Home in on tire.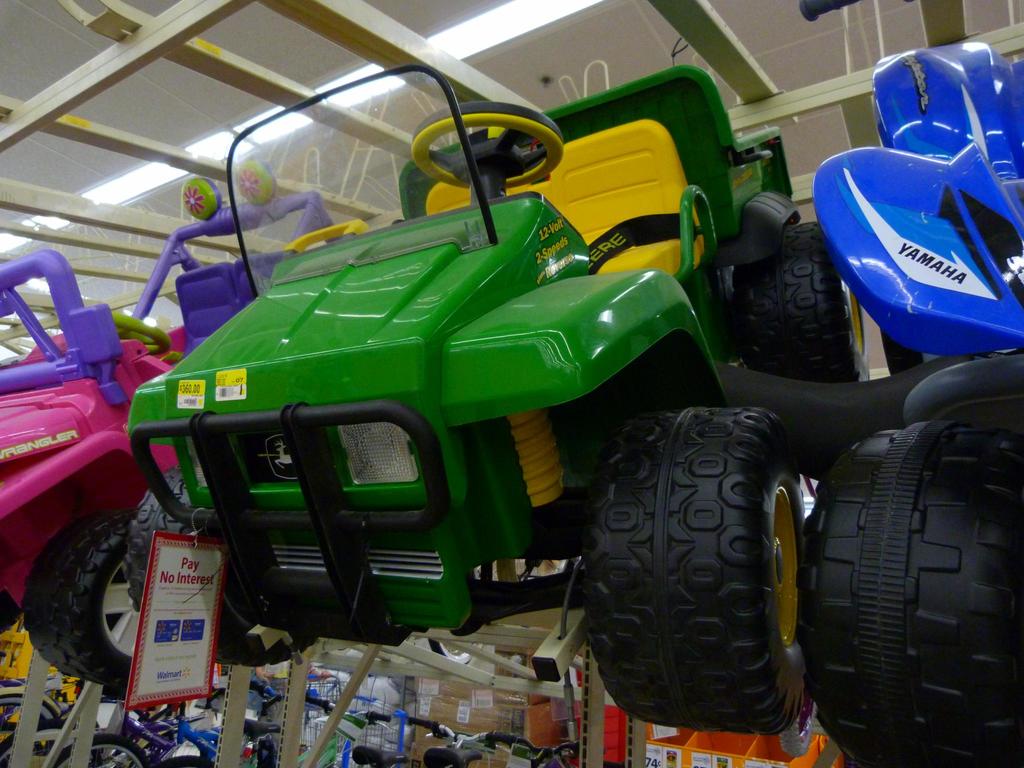
Homed in at bbox=[732, 223, 878, 384].
